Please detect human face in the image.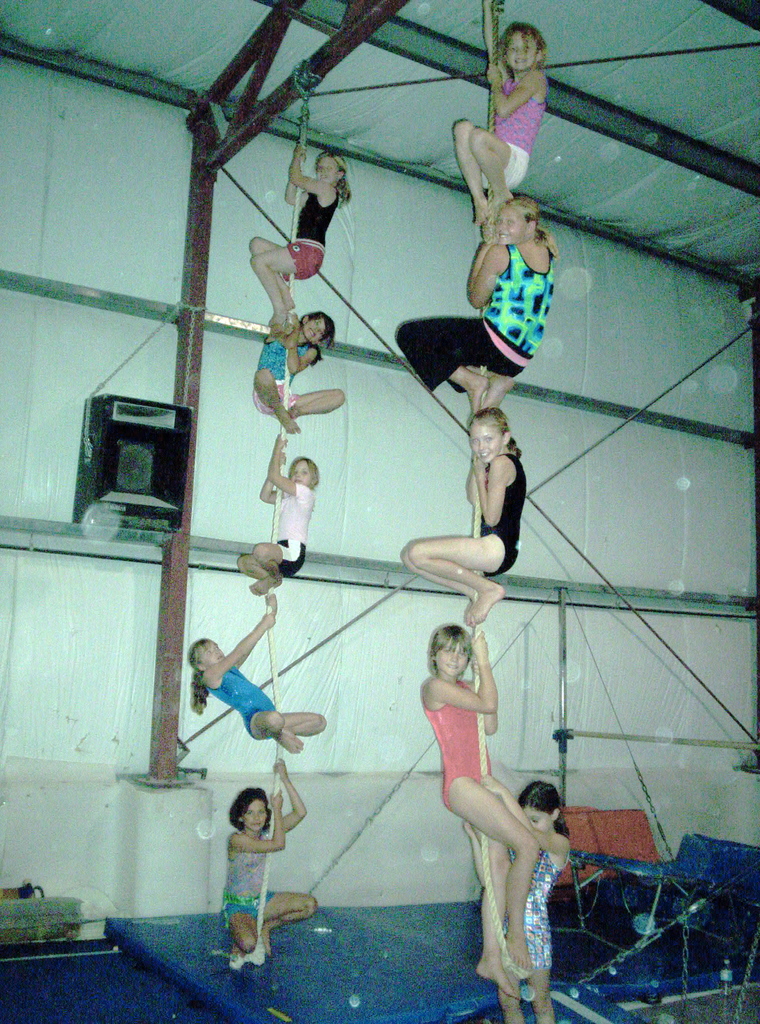
517, 805, 549, 833.
